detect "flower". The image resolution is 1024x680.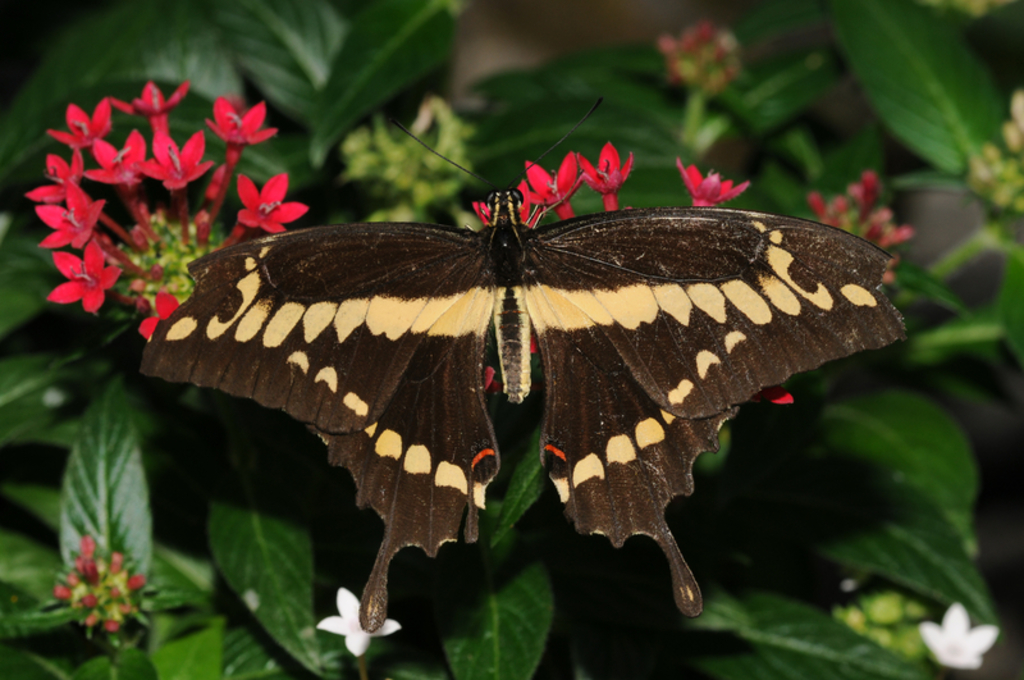
<bbox>922, 603, 997, 668</bbox>.
